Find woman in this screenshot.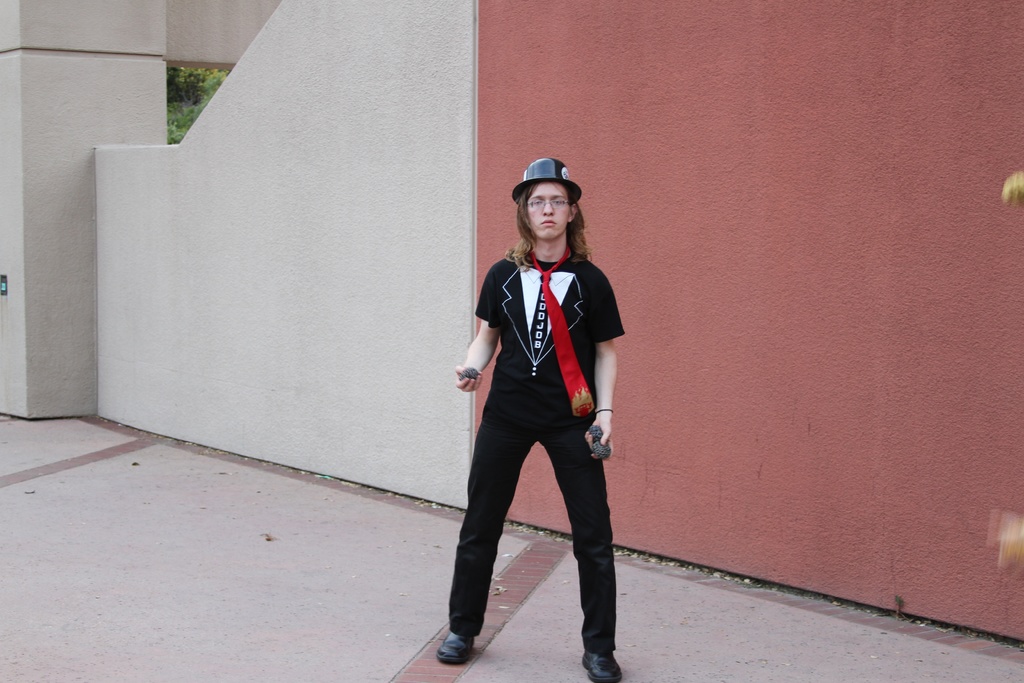
The bounding box for woman is (x1=436, y1=157, x2=631, y2=662).
